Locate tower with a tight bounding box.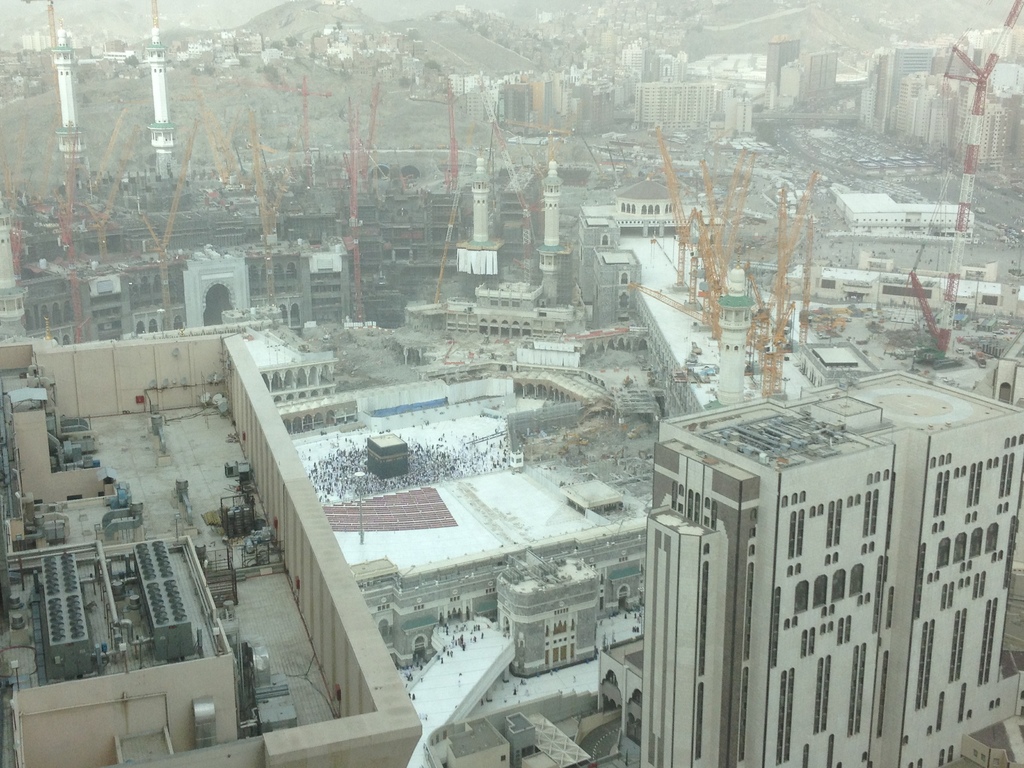
region(639, 371, 1023, 767).
